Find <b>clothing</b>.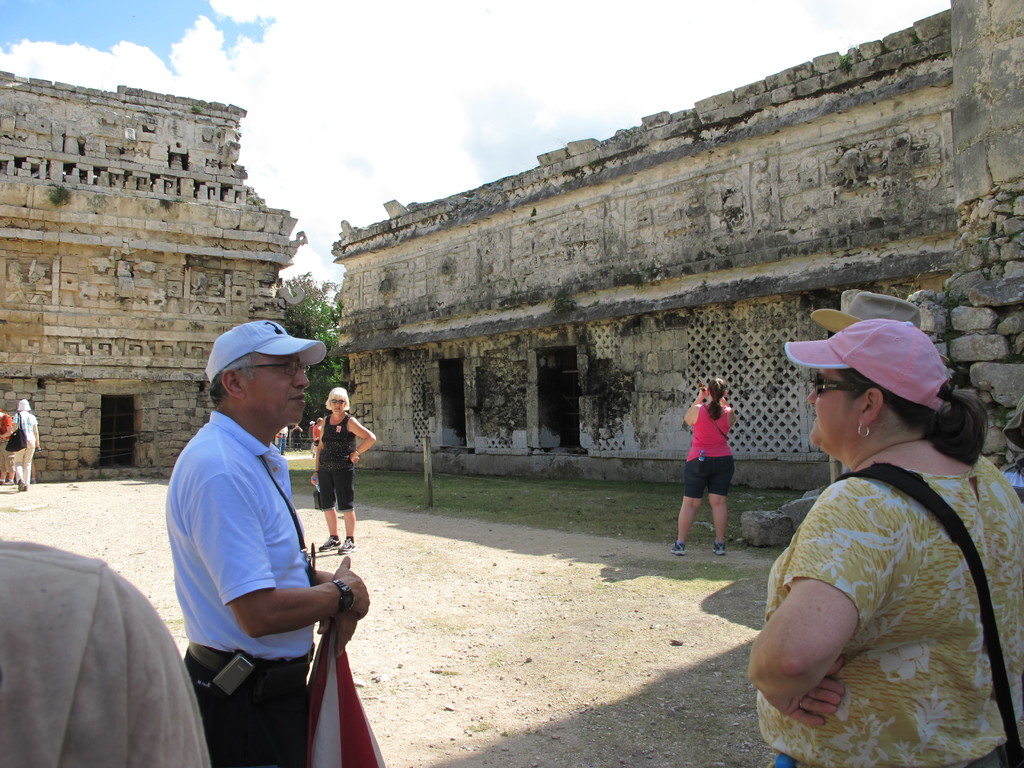
box(159, 374, 342, 730).
